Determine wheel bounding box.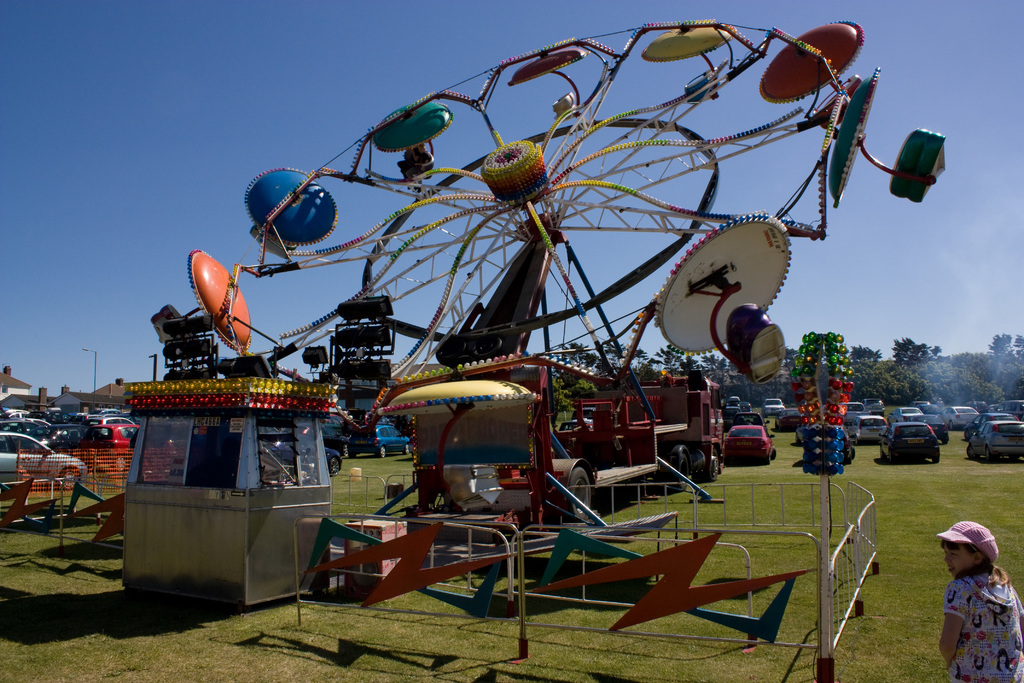
Determined: <region>215, 15, 850, 391</region>.
